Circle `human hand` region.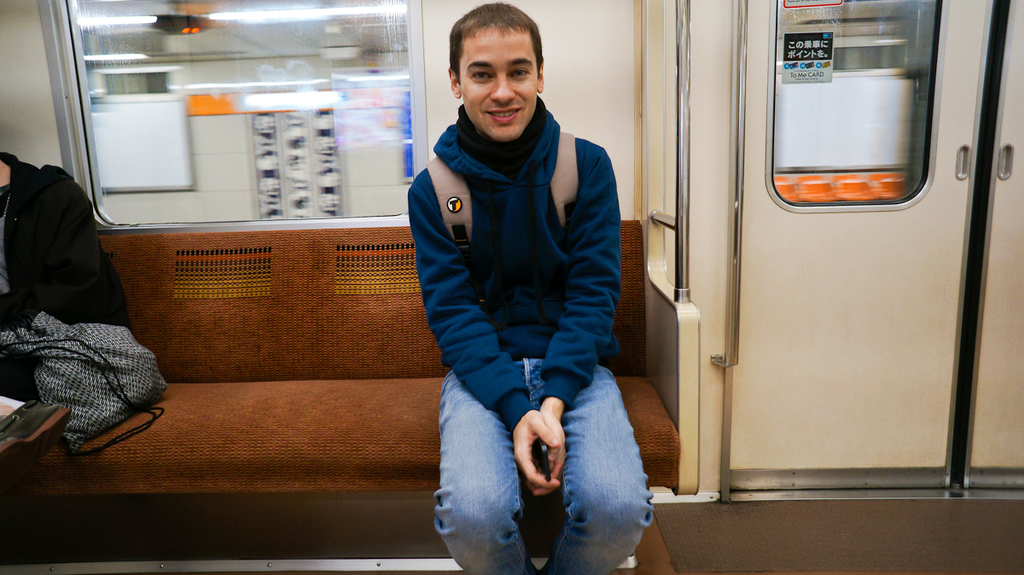
Region: (x1=515, y1=413, x2=564, y2=497).
